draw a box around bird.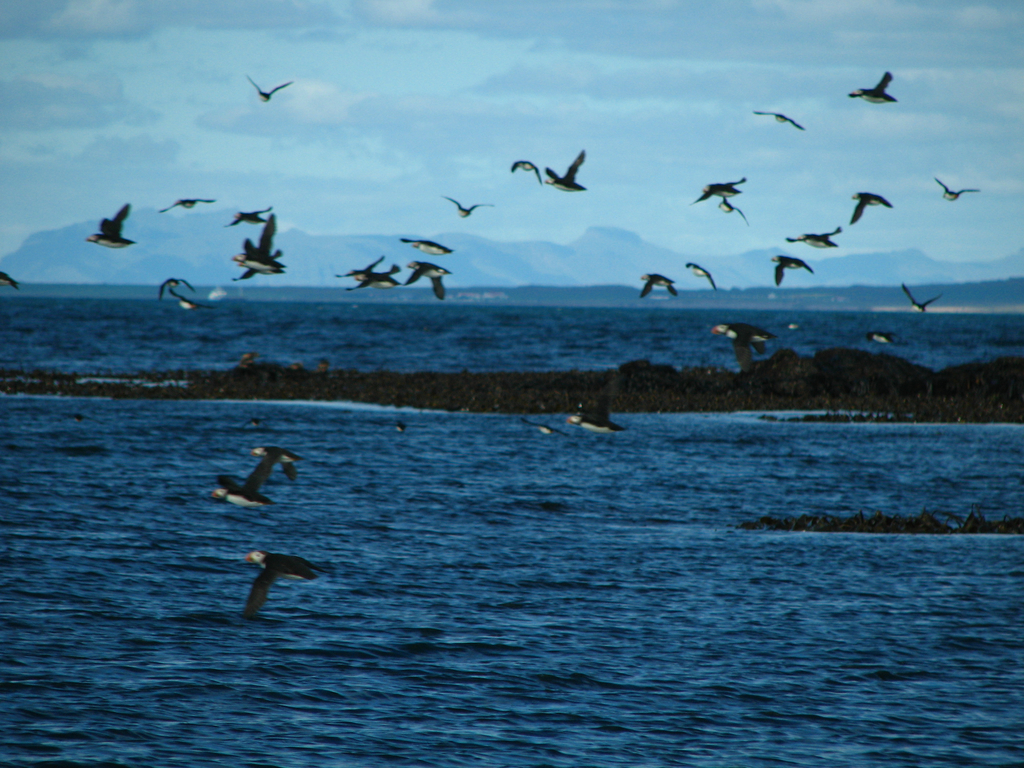
left=0, top=270, right=22, bottom=292.
